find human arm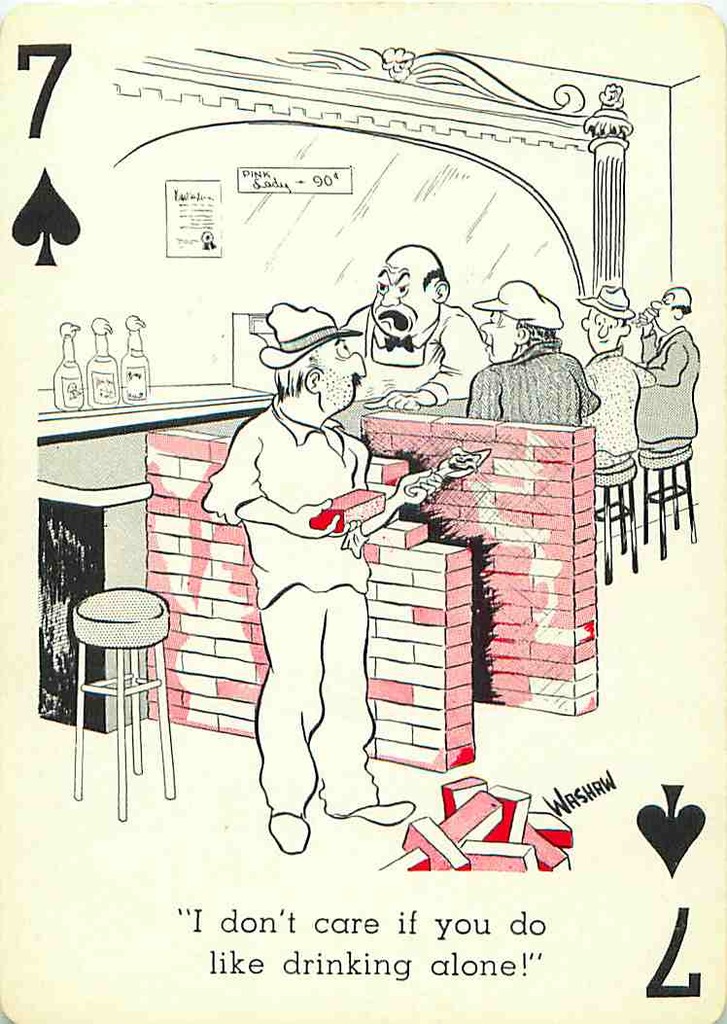
box(571, 360, 609, 420)
